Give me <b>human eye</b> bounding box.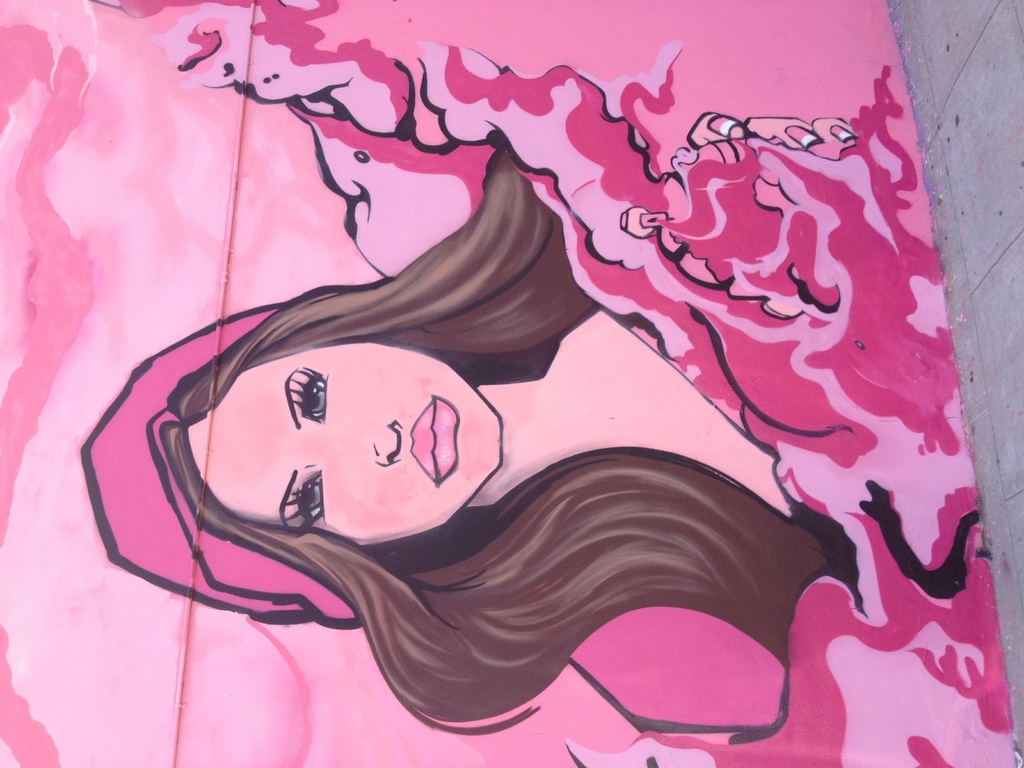
detection(280, 466, 327, 538).
